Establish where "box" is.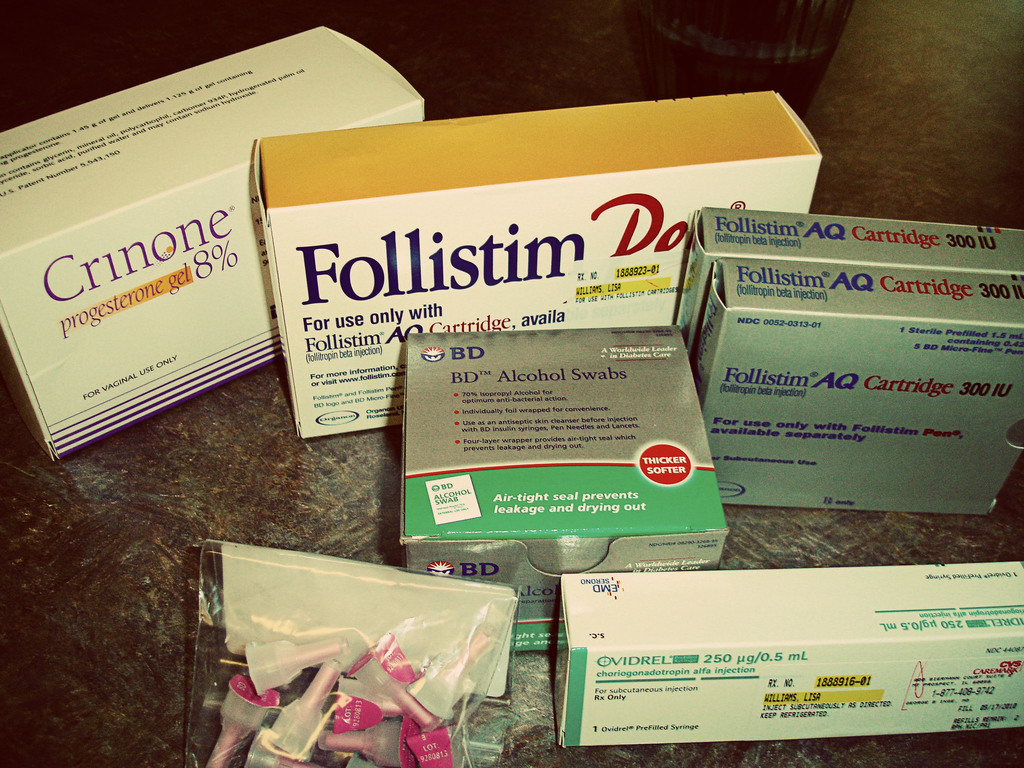
Established at [664, 202, 1023, 366].
